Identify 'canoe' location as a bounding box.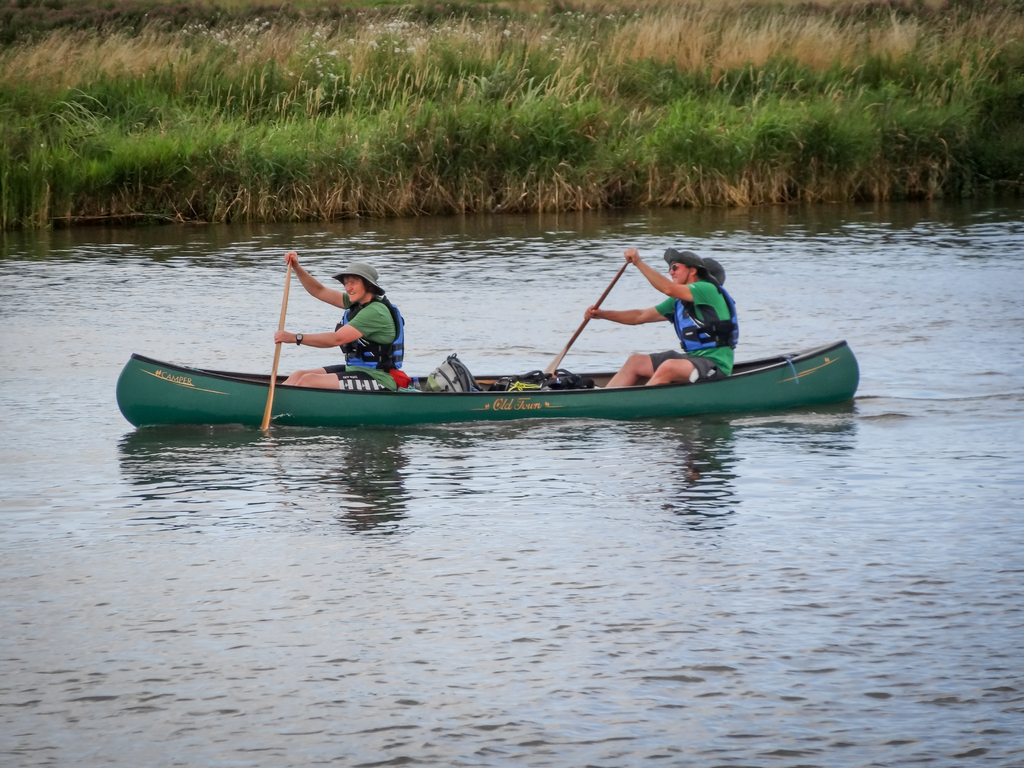
[112, 340, 851, 405].
